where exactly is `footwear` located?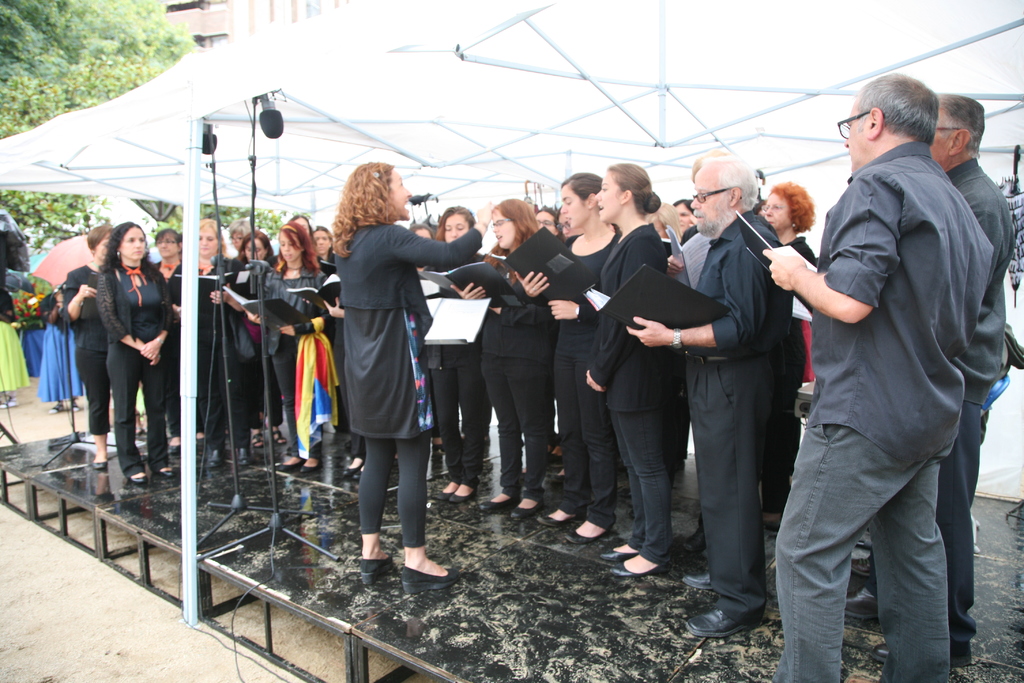
Its bounding box is [451, 481, 484, 499].
